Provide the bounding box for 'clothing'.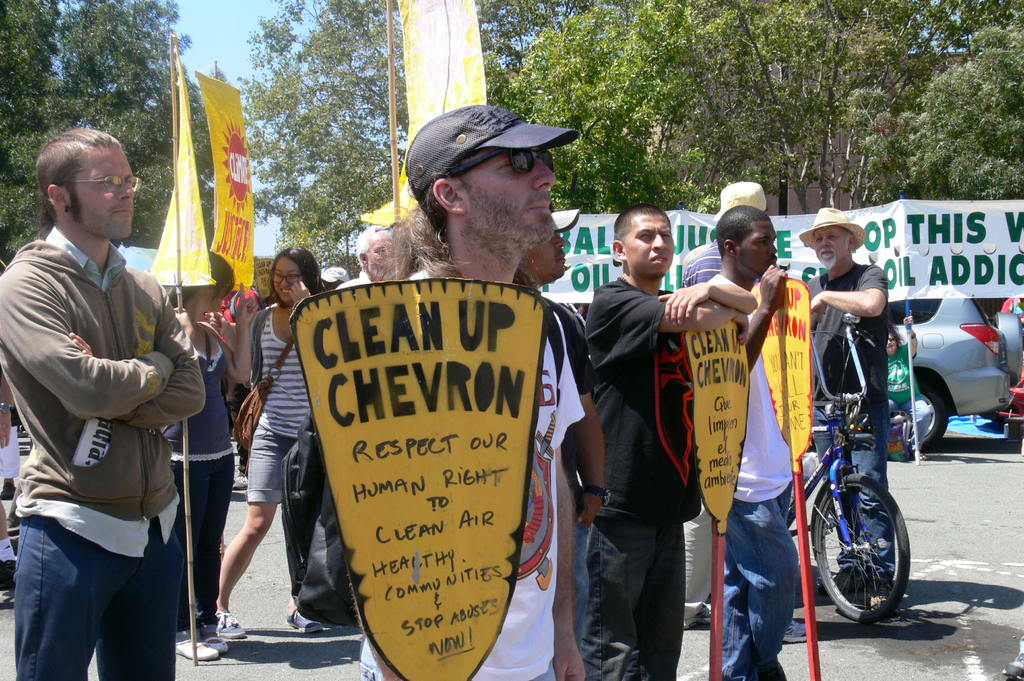
BBox(250, 309, 322, 503).
